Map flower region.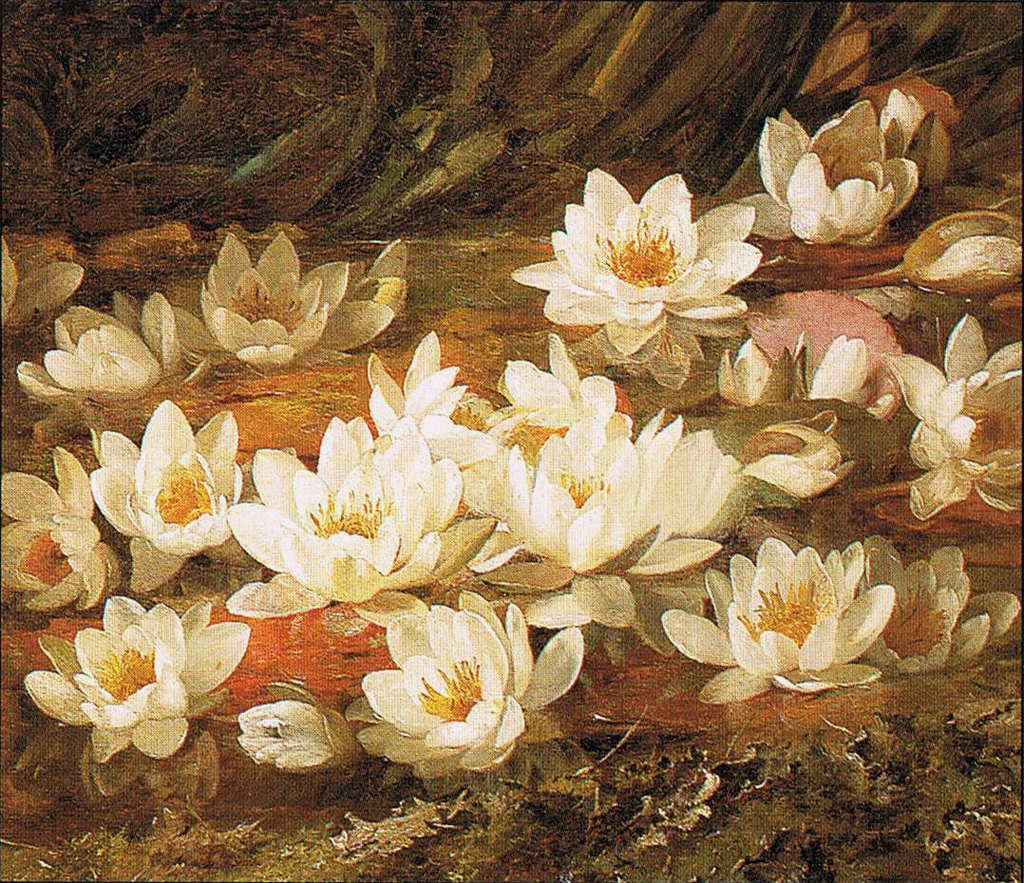
Mapped to [left=366, top=335, right=535, bottom=461].
